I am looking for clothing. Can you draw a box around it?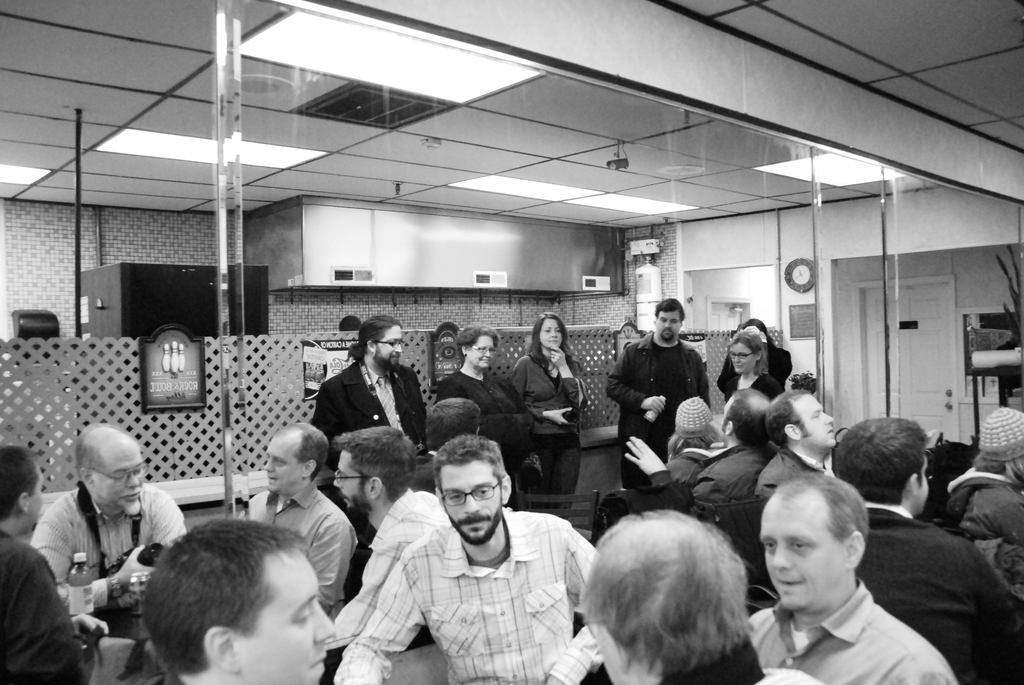
Sure, the bounding box is <bbox>0, 530, 98, 684</bbox>.
